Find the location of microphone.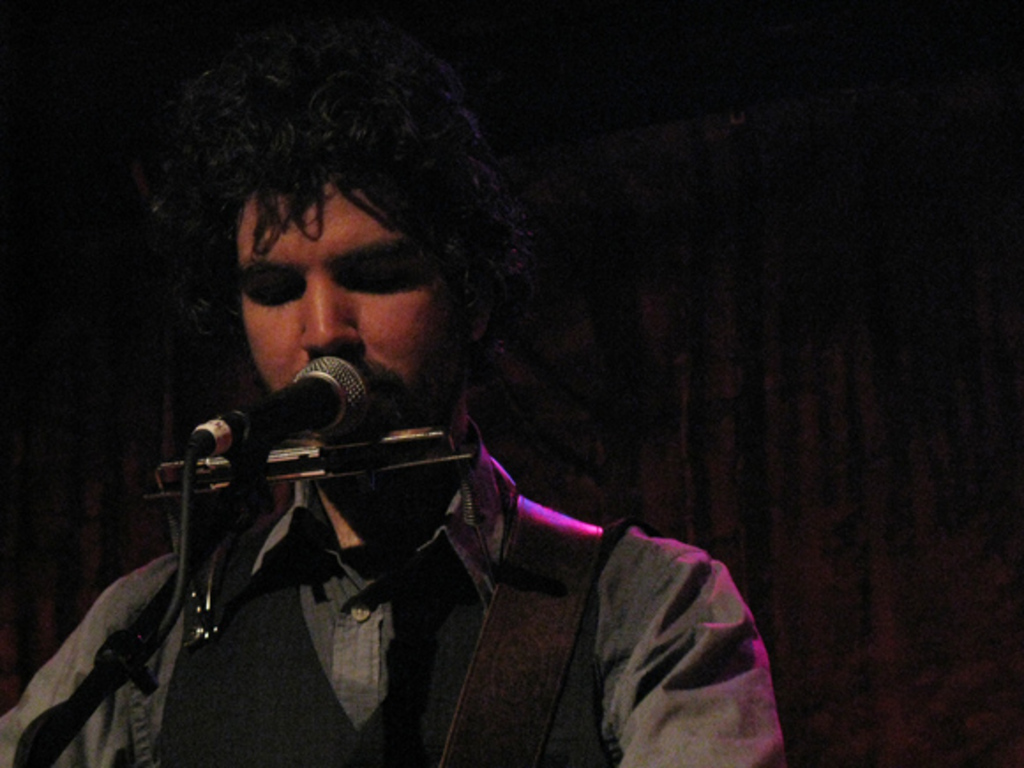
Location: 168/367/406/484.
